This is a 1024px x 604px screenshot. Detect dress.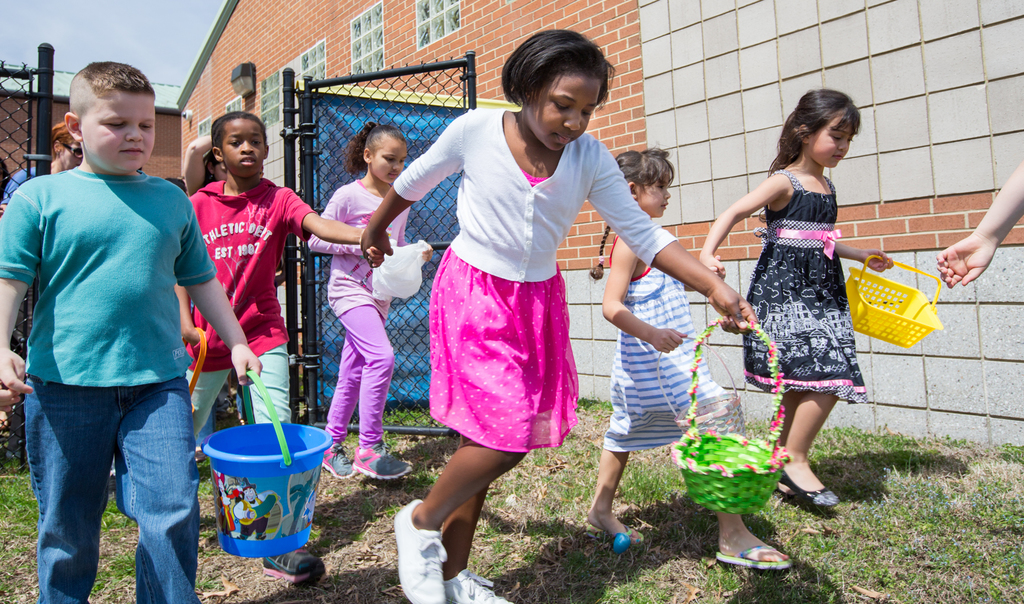
[604, 234, 734, 454].
